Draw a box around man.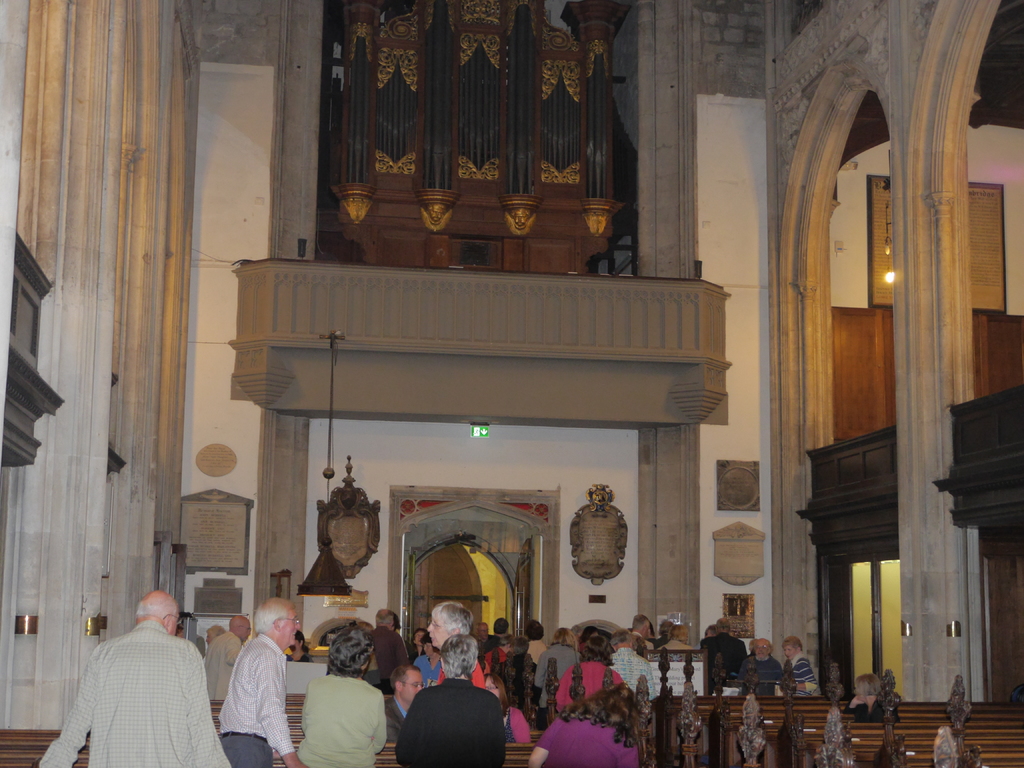
(left=419, top=602, right=504, bottom=722).
